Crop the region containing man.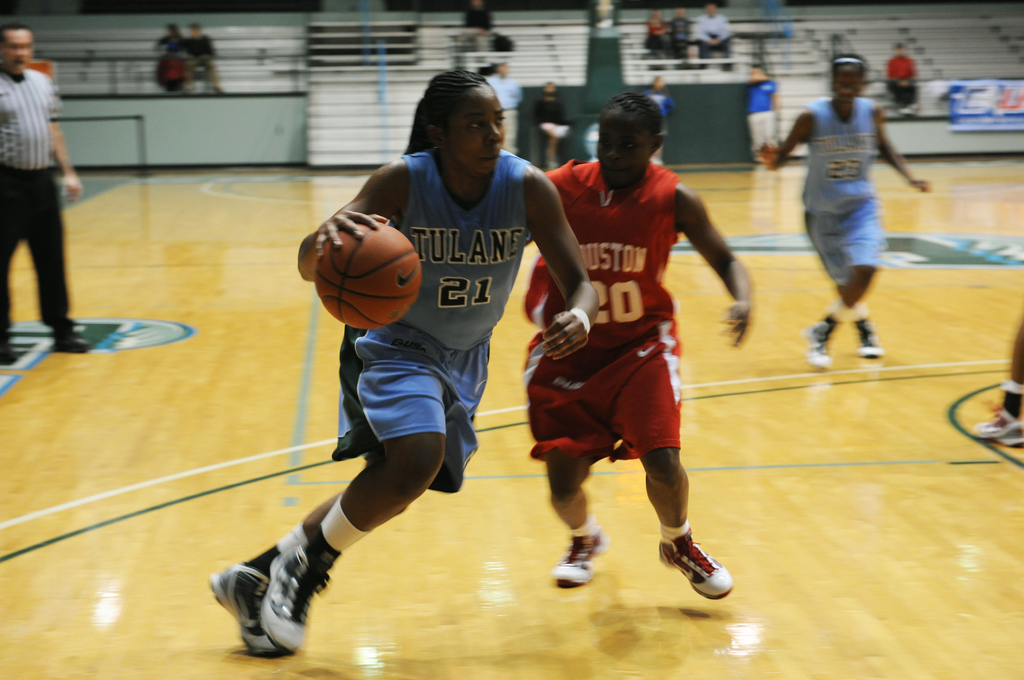
Crop region: locate(0, 22, 88, 362).
